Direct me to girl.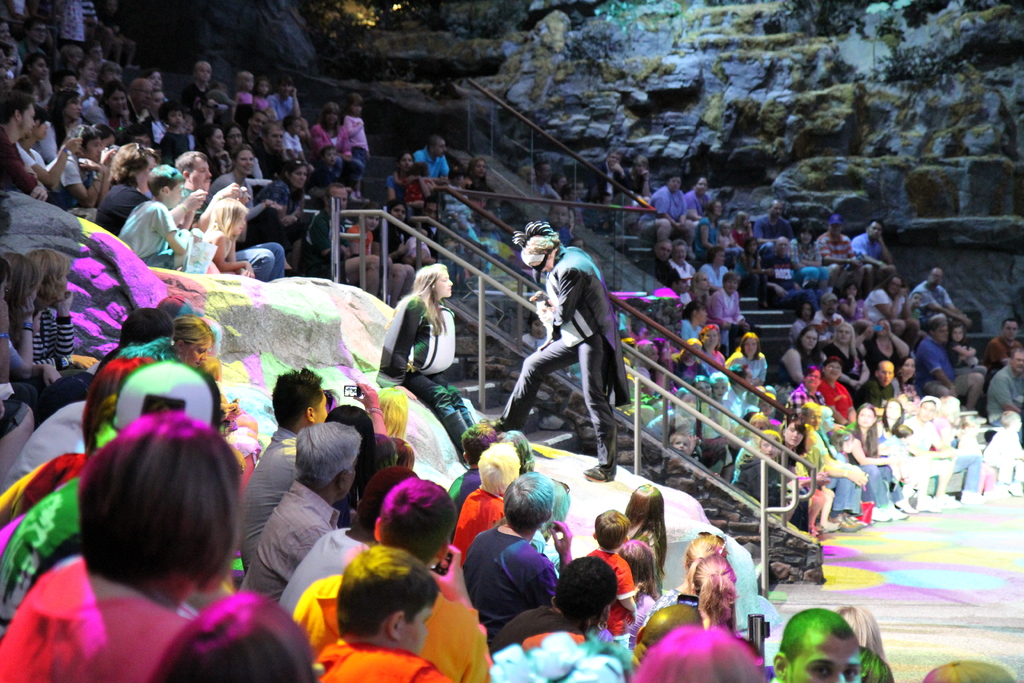
Direction: 624/483/668/595.
